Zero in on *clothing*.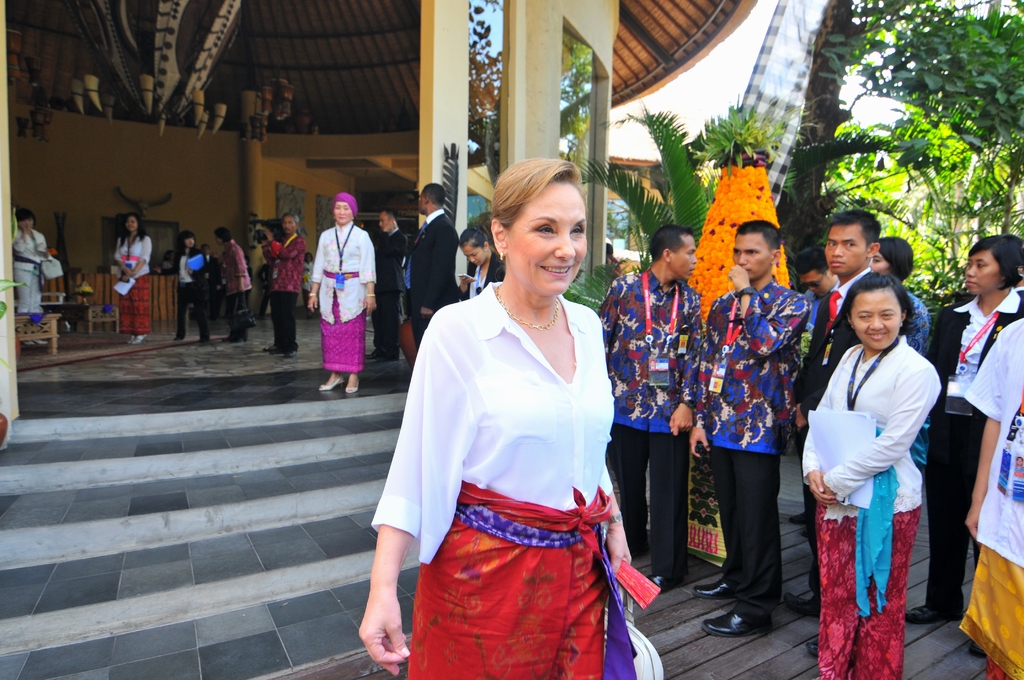
Zeroed in: rect(694, 444, 777, 633).
